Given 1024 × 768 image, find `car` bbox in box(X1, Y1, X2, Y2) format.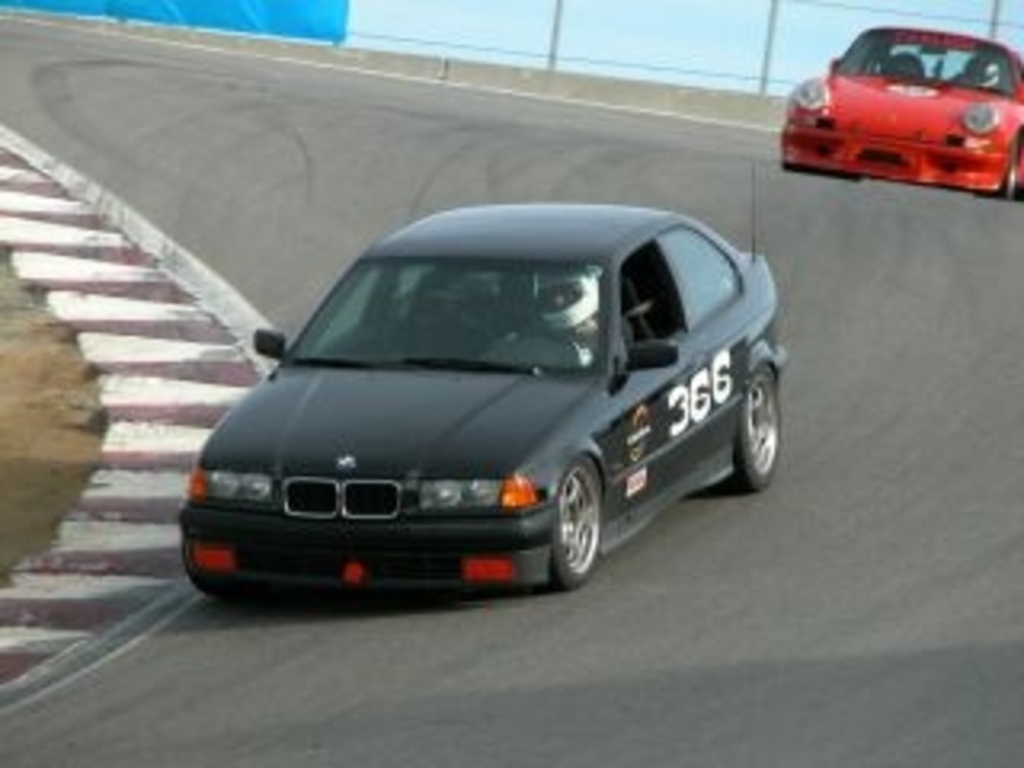
box(179, 166, 790, 592).
